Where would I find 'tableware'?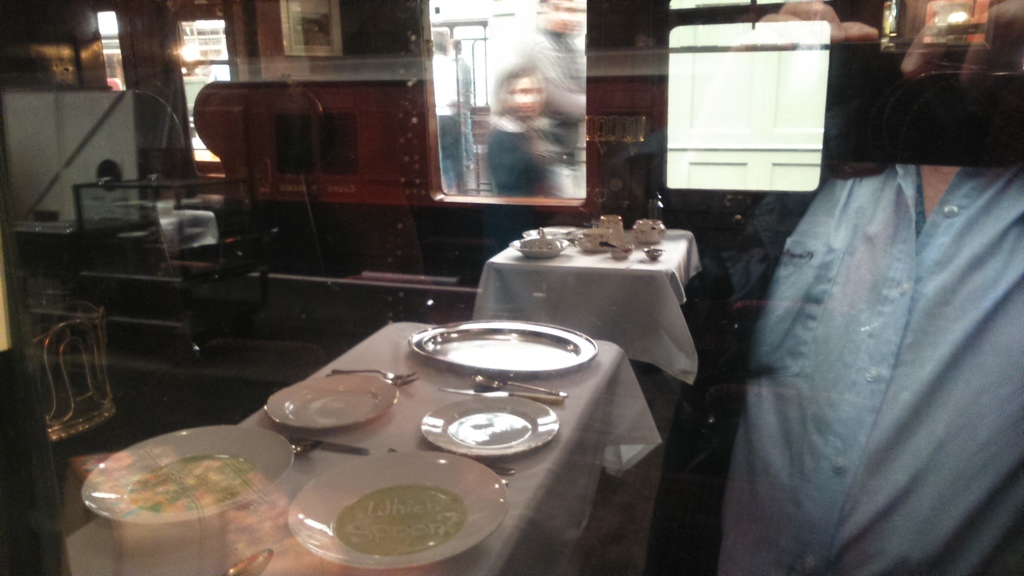
At 295:440:319:461.
